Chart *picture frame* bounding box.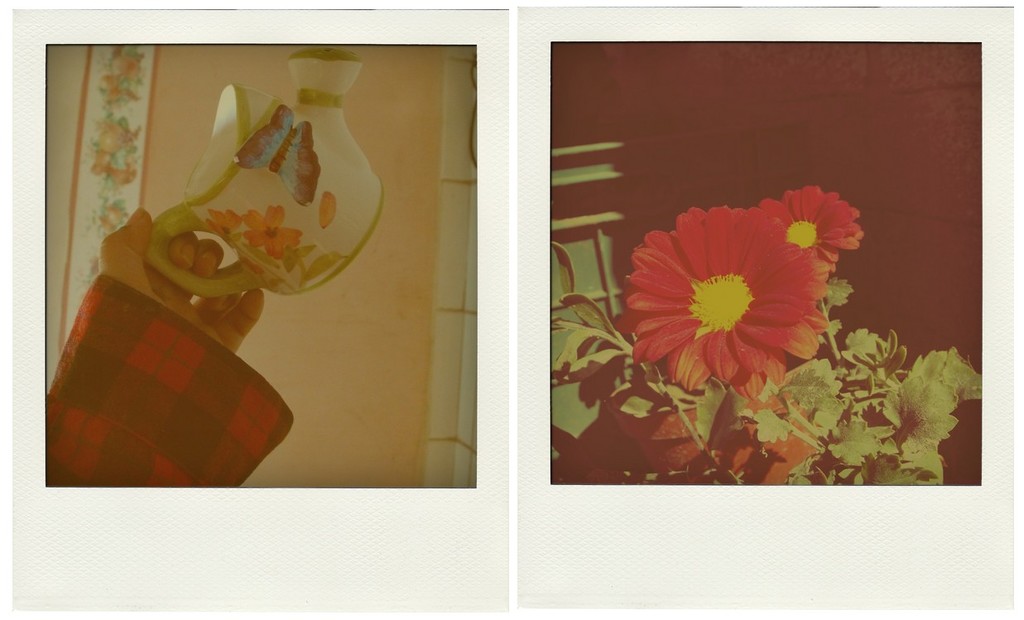
Charted: 7,6,507,618.
